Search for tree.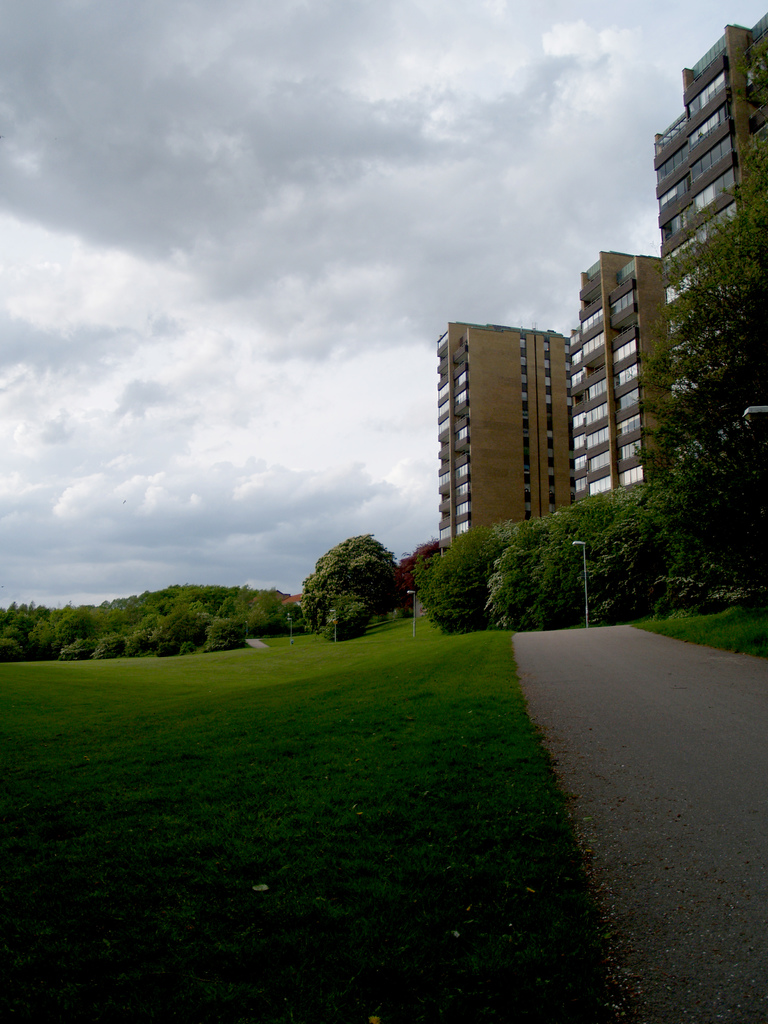
Found at (x1=396, y1=540, x2=438, y2=609).
